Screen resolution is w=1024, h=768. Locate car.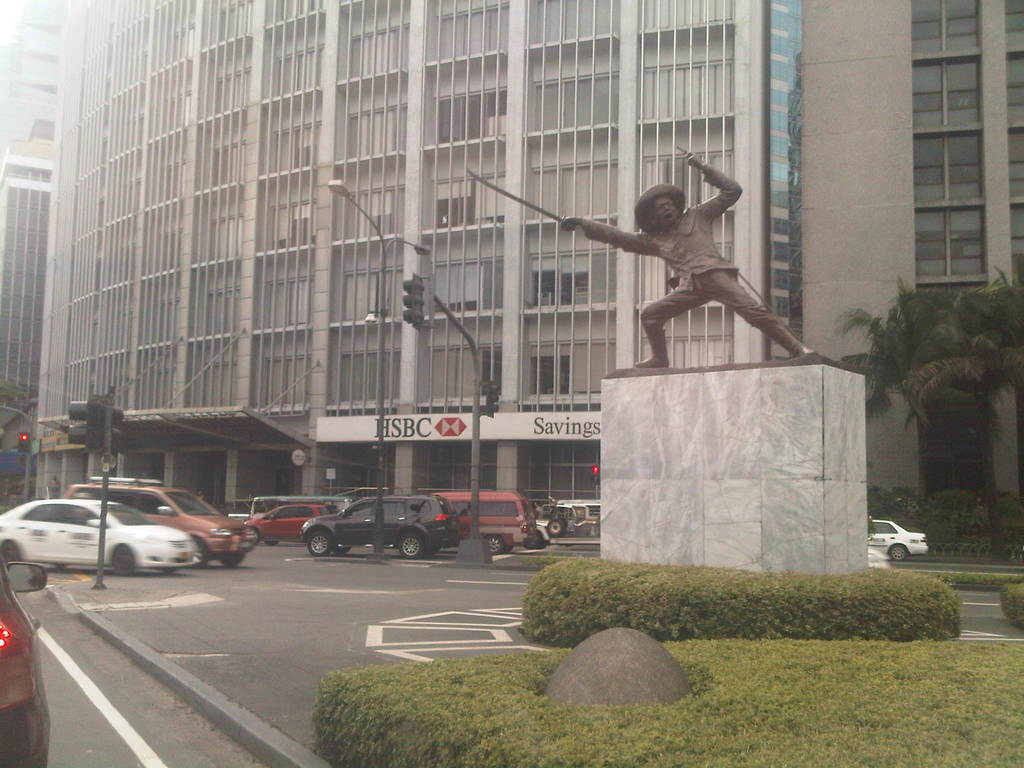
bbox(271, 500, 458, 570).
